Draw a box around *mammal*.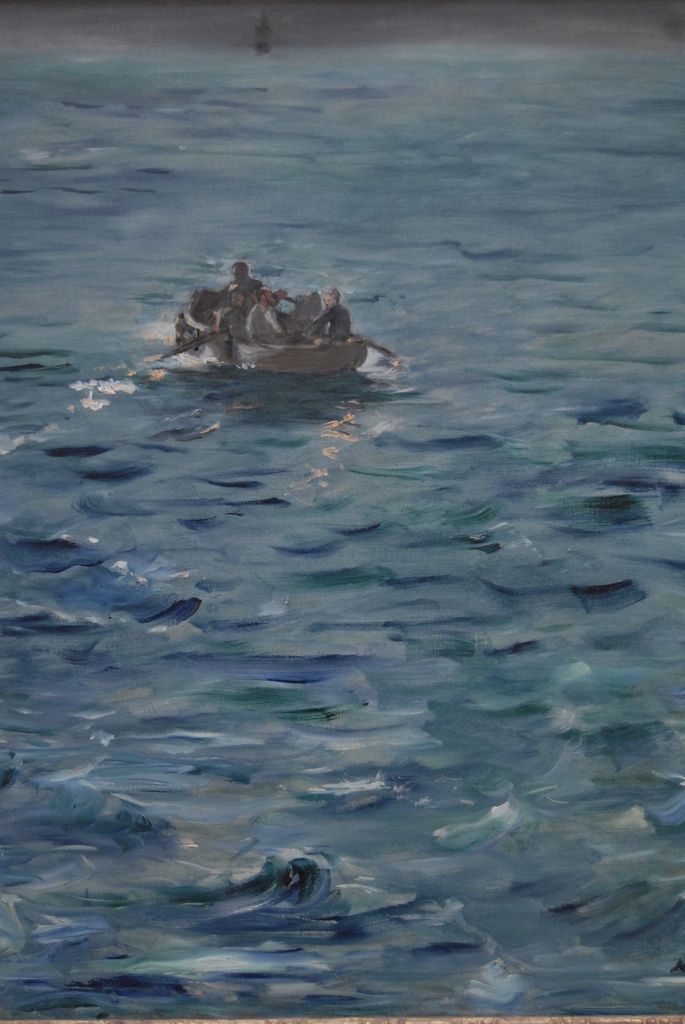
rect(247, 284, 288, 338).
